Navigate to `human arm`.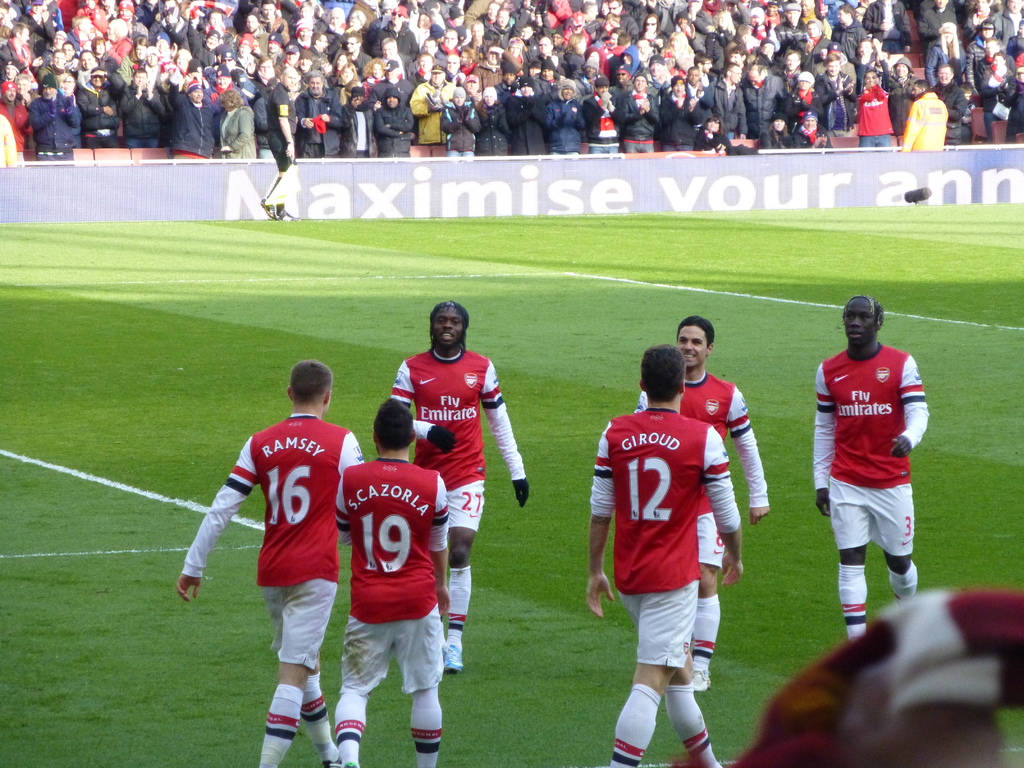
Navigation target: [636, 388, 643, 402].
